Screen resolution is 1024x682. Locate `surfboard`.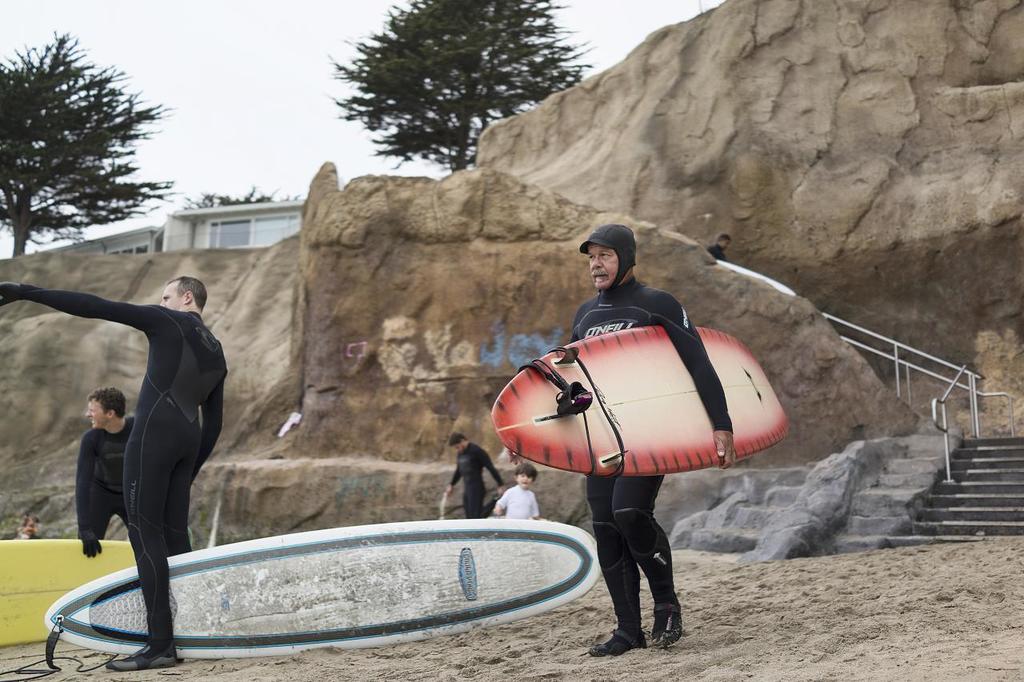
BBox(0, 539, 137, 648).
